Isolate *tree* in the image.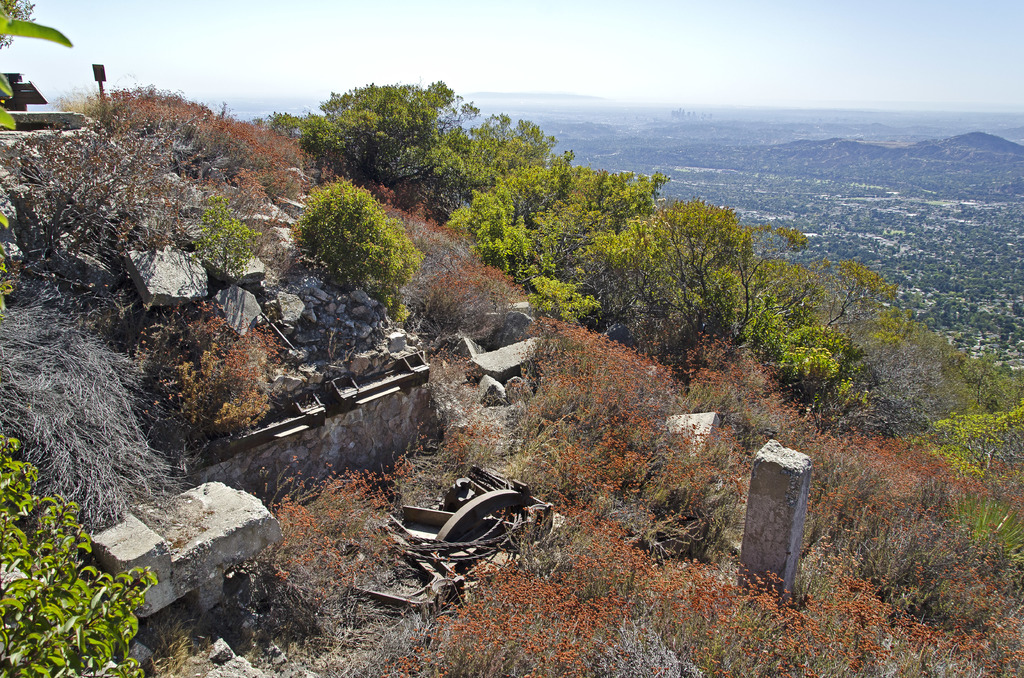
Isolated region: detection(291, 72, 464, 212).
